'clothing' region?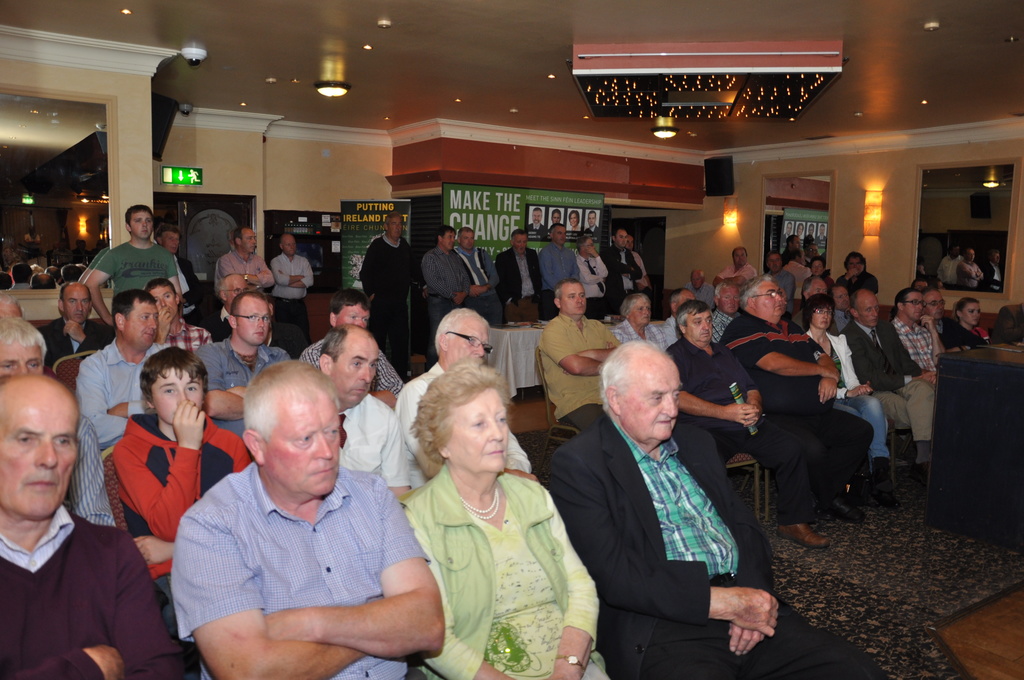
bbox=(38, 316, 116, 370)
